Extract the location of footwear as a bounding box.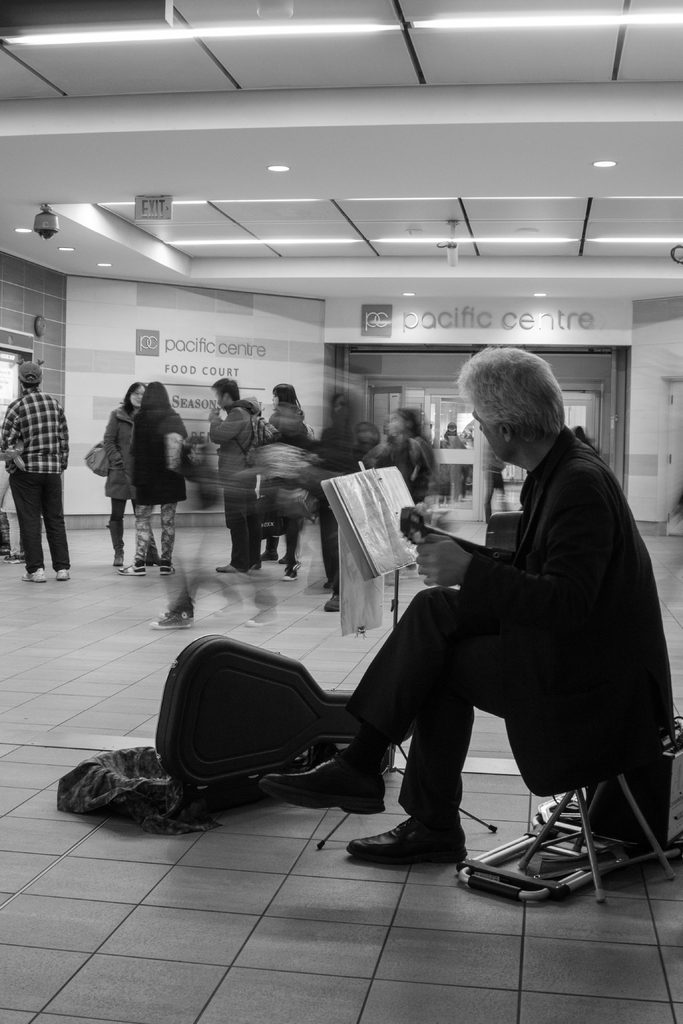
326/591/342/617.
